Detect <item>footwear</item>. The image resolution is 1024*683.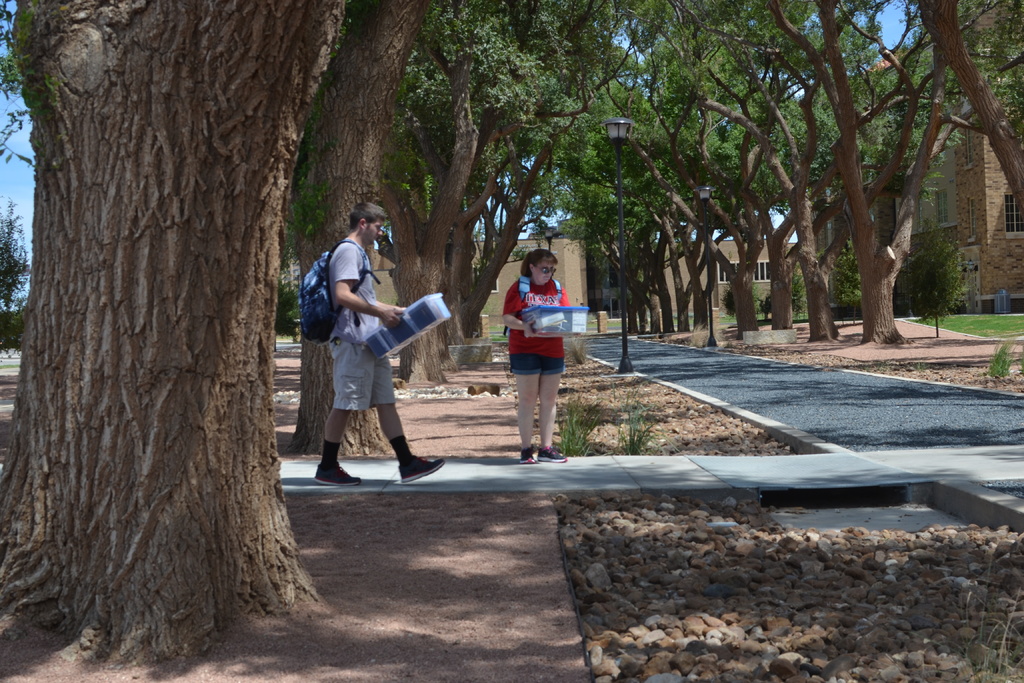
<region>519, 447, 536, 464</region>.
